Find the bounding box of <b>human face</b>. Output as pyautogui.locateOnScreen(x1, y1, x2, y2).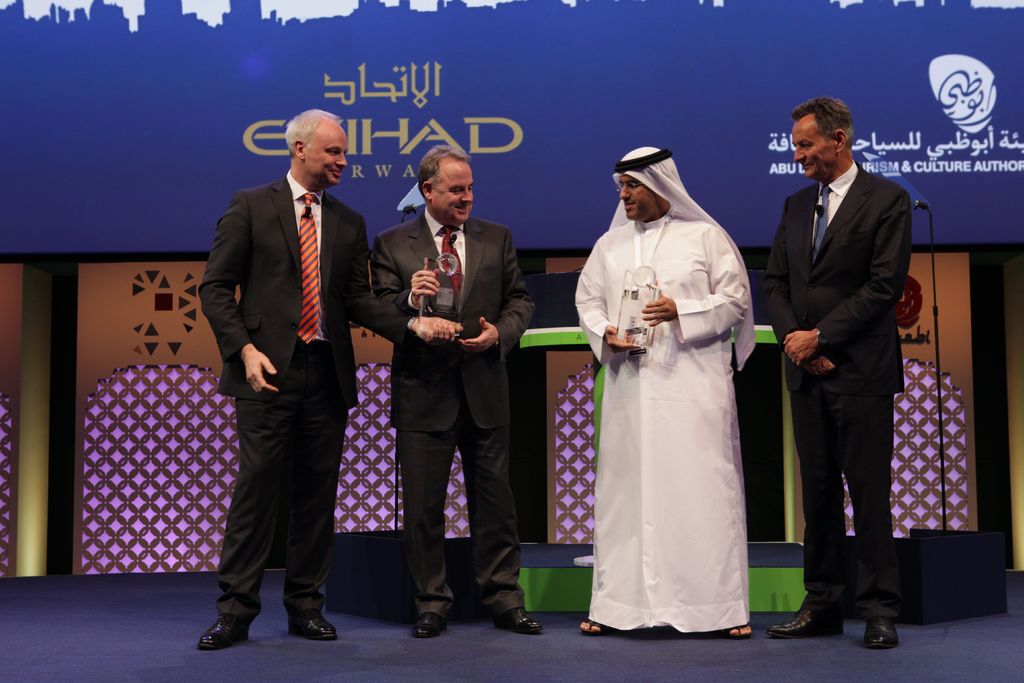
pyautogui.locateOnScreen(431, 158, 474, 226).
